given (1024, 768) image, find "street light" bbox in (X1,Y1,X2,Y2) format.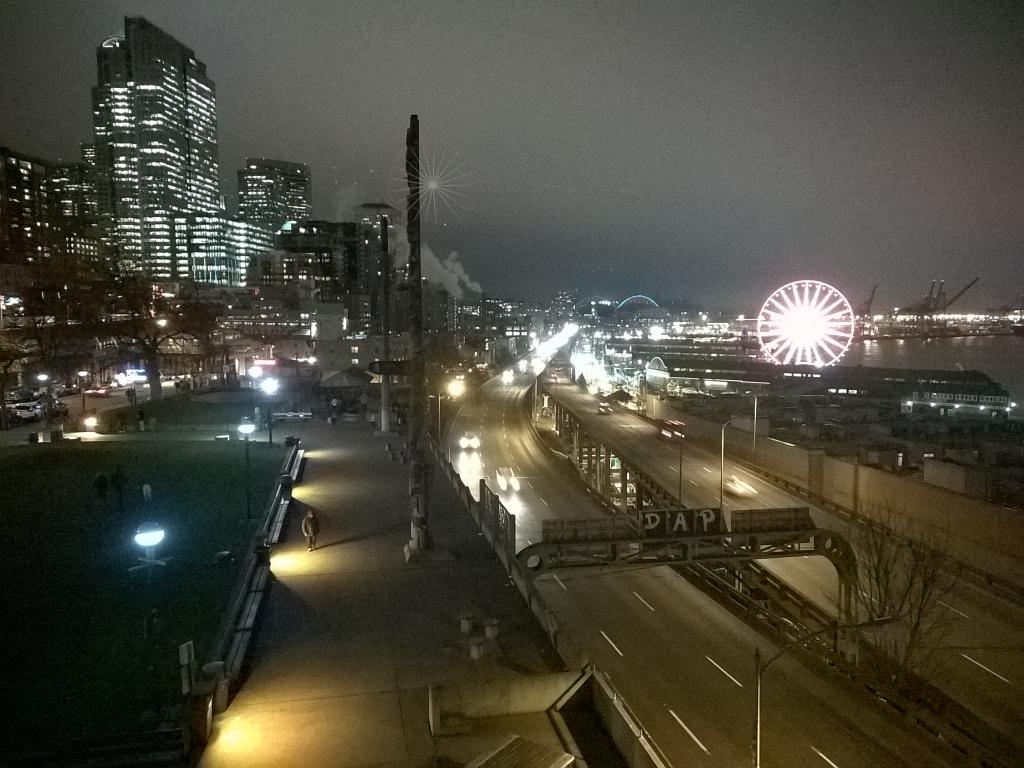
(742,385,774,461).
